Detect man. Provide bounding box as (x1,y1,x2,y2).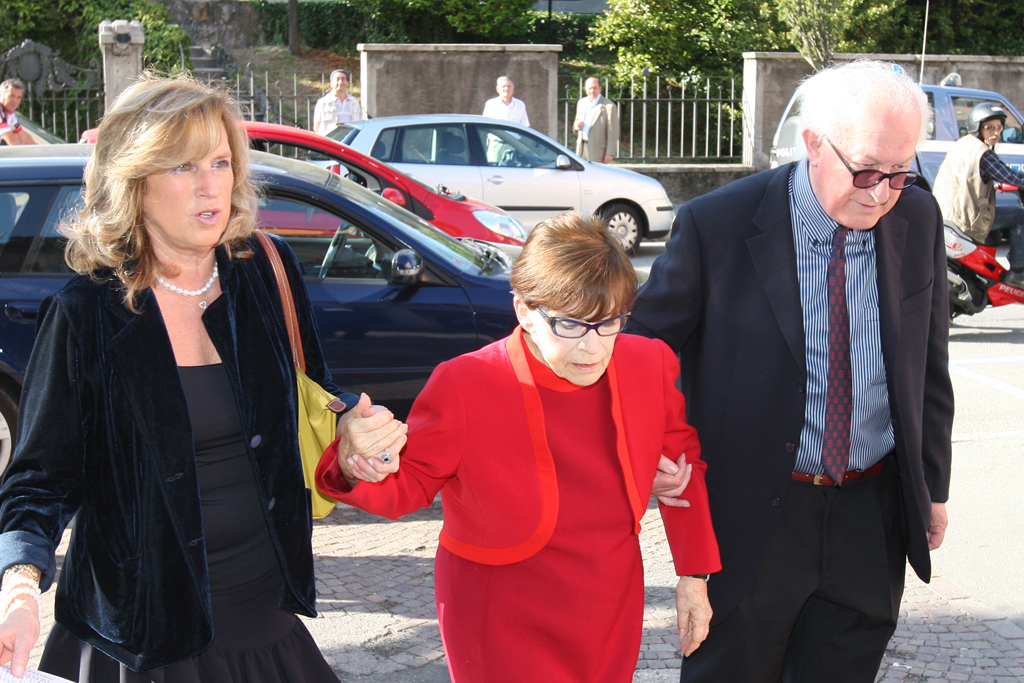
(320,68,365,147).
